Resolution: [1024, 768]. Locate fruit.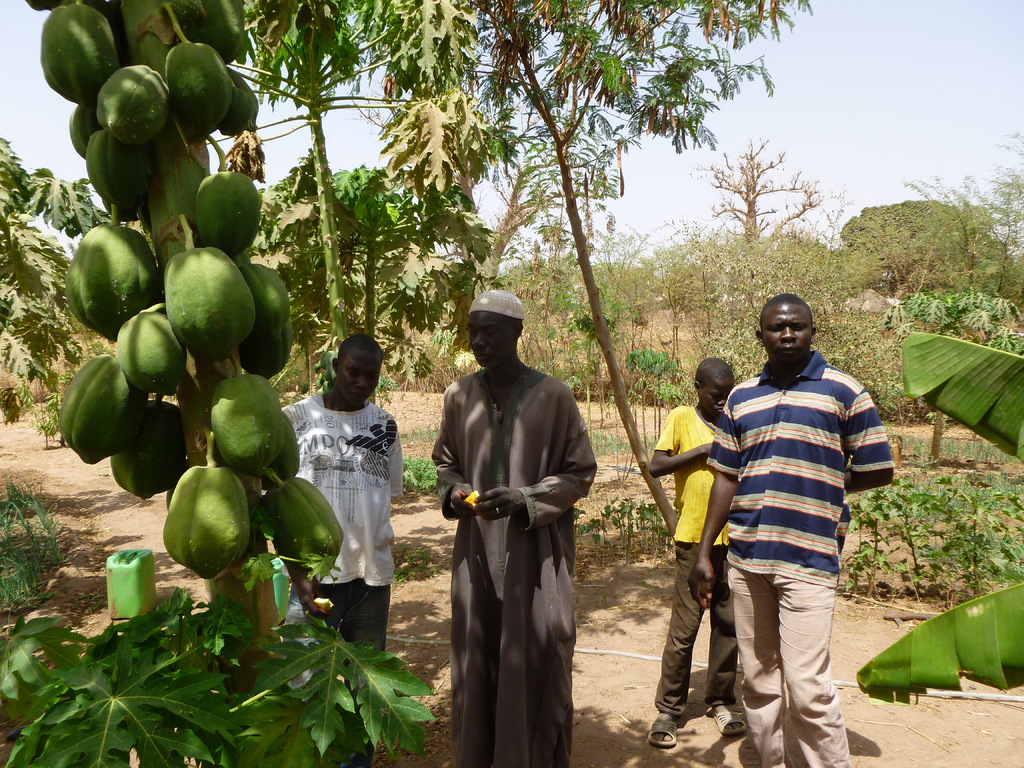
[159,463,251,578].
